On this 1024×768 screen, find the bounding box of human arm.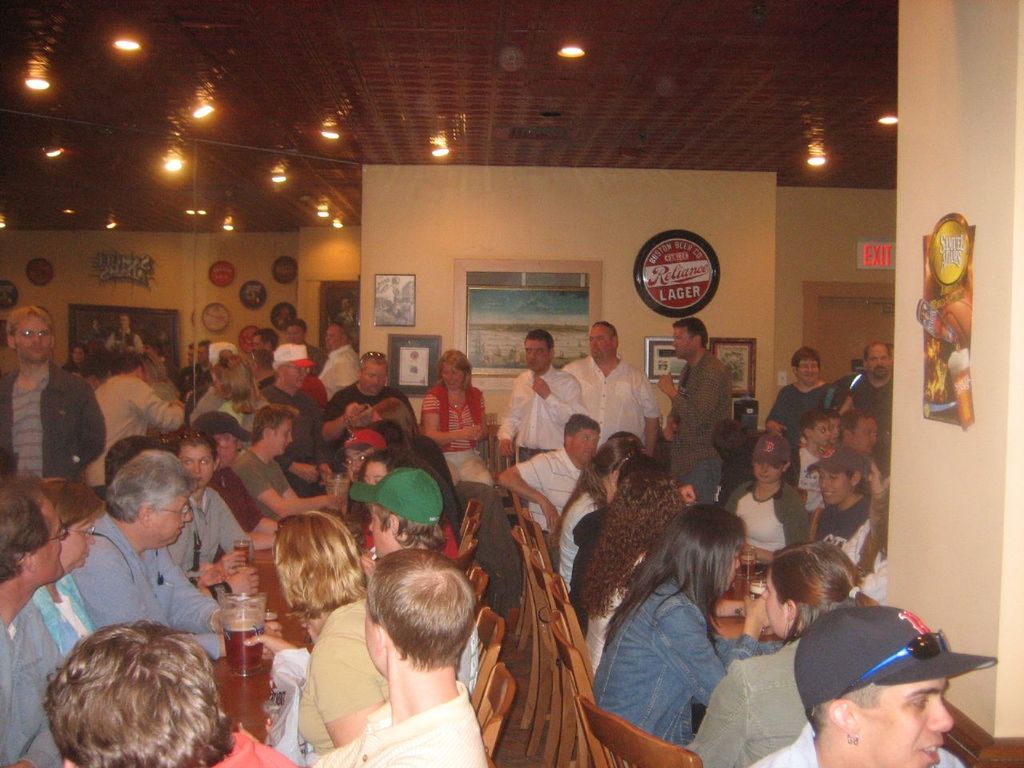
Bounding box: <box>710,630,788,670</box>.
